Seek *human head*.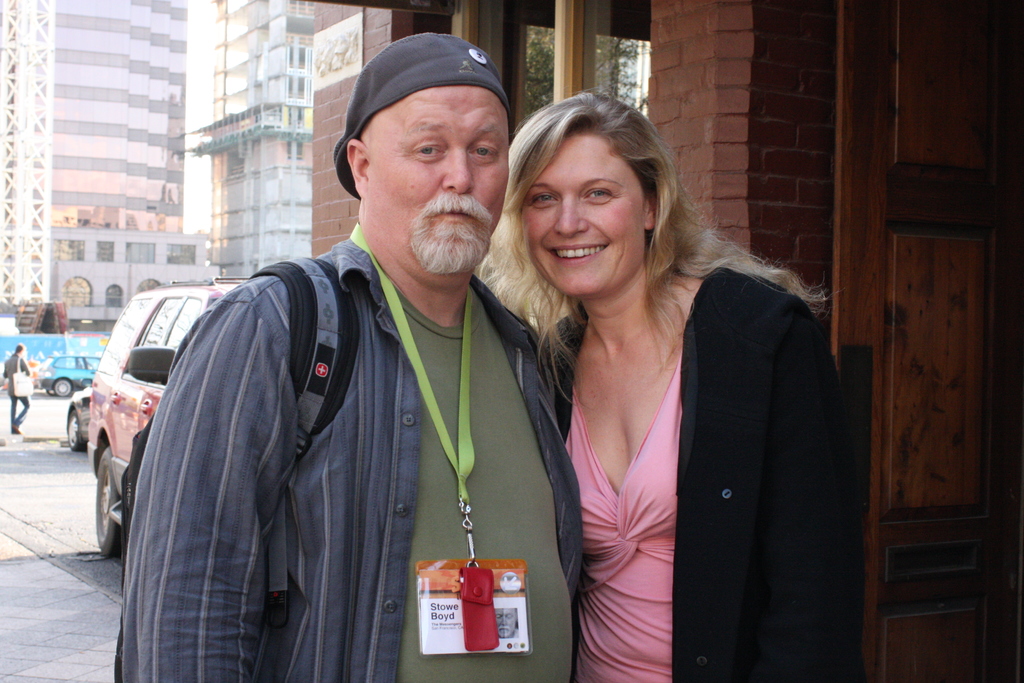
[x1=12, y1=342, x2=28, y2=356].
